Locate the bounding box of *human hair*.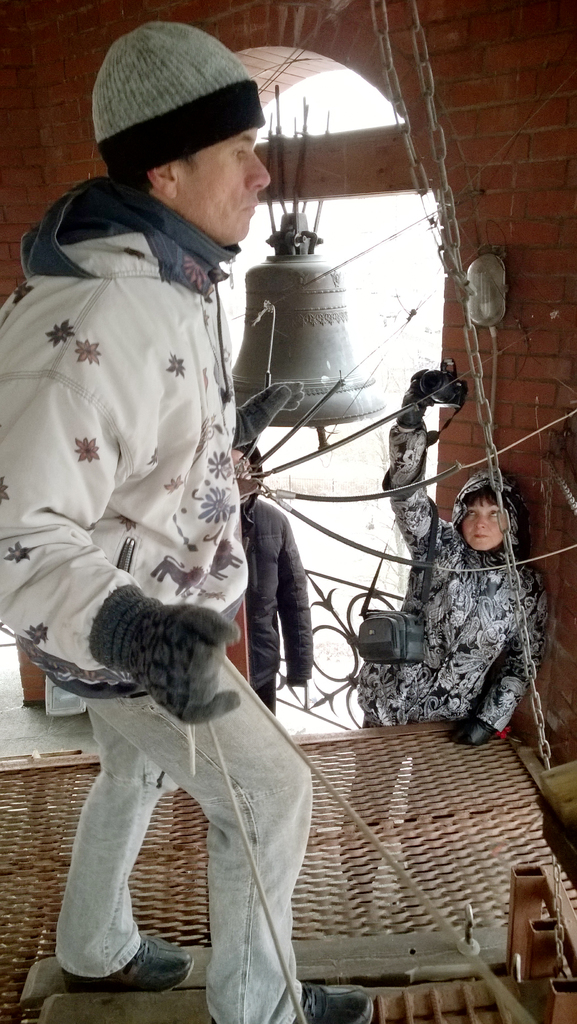
Bounding box: select_region(109, 161, 193, 187).
